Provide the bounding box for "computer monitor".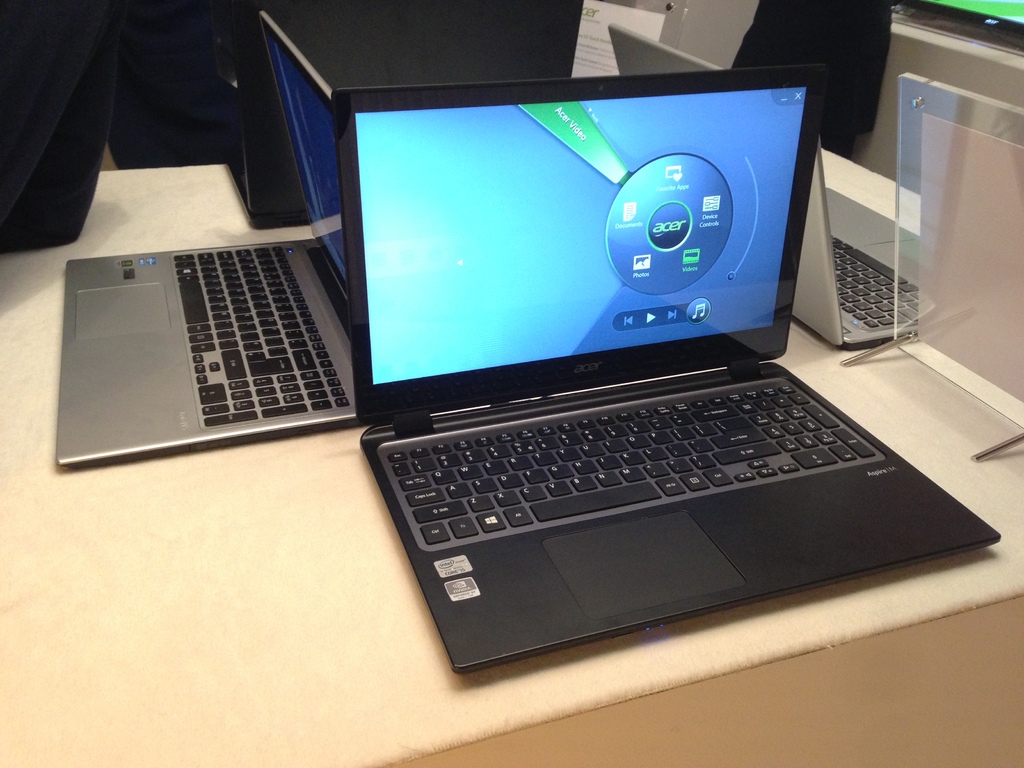
locate(332, 88, 1002, 674).
